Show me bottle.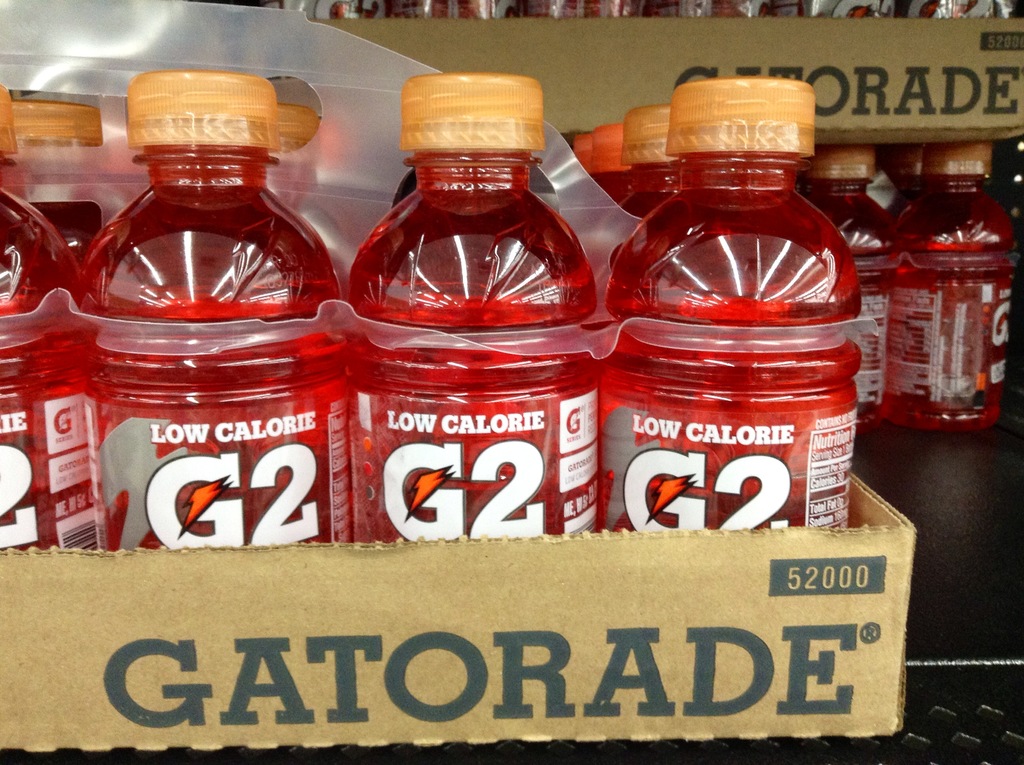
bottle is here: 573, 134, 600, 174.
